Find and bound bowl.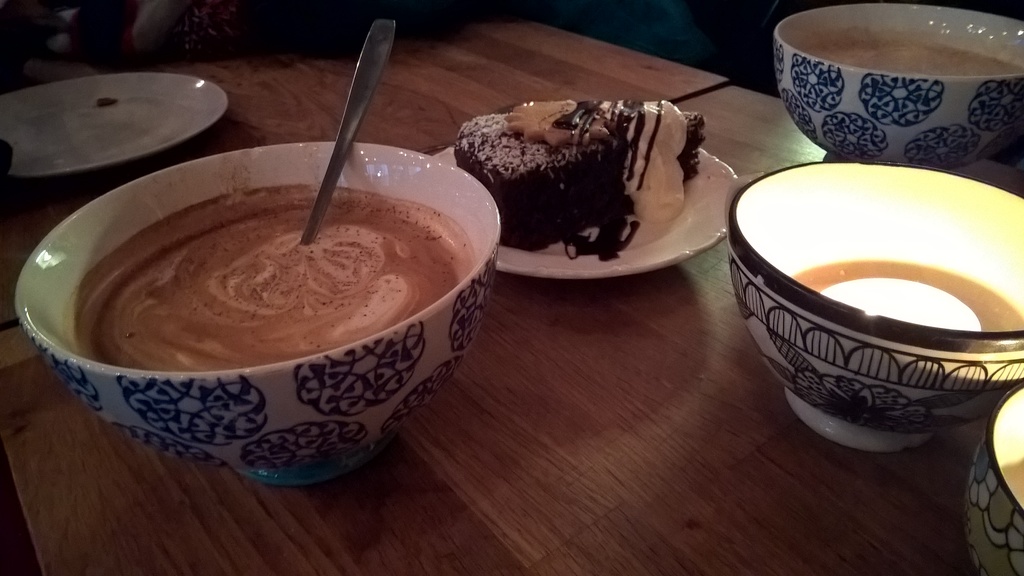
Bound: [771, 4, 1023, 172].
